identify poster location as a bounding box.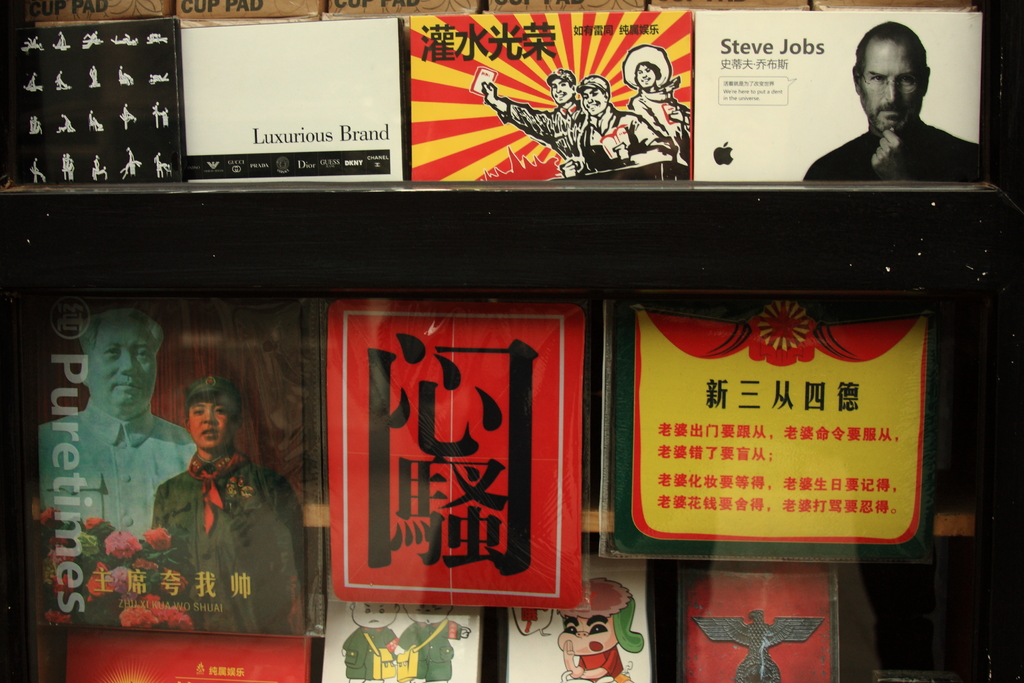
{"x1": 628, "y1": 317, "x2": 931, "y2": 549}.
